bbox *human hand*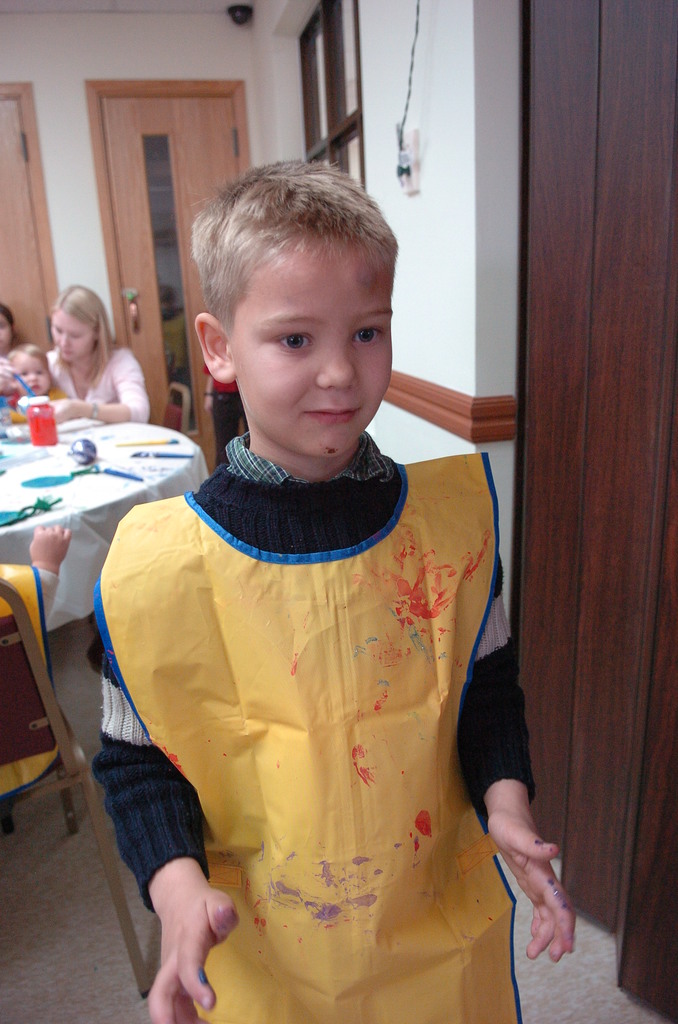
(488, 767, 584, 955)
